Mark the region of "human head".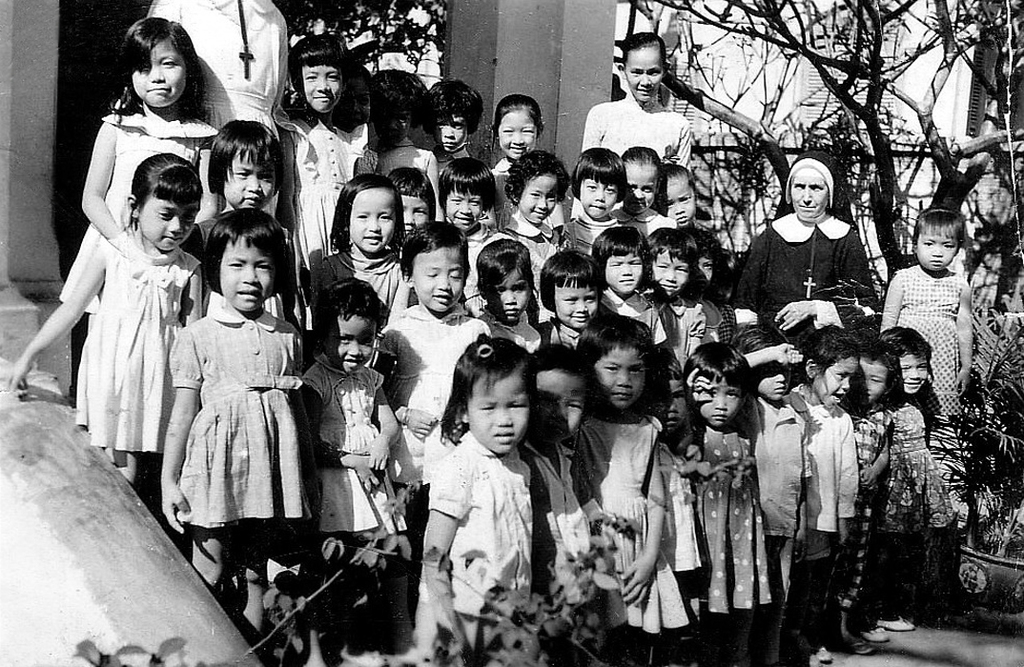
Region: [619, 30, 672, 103].
